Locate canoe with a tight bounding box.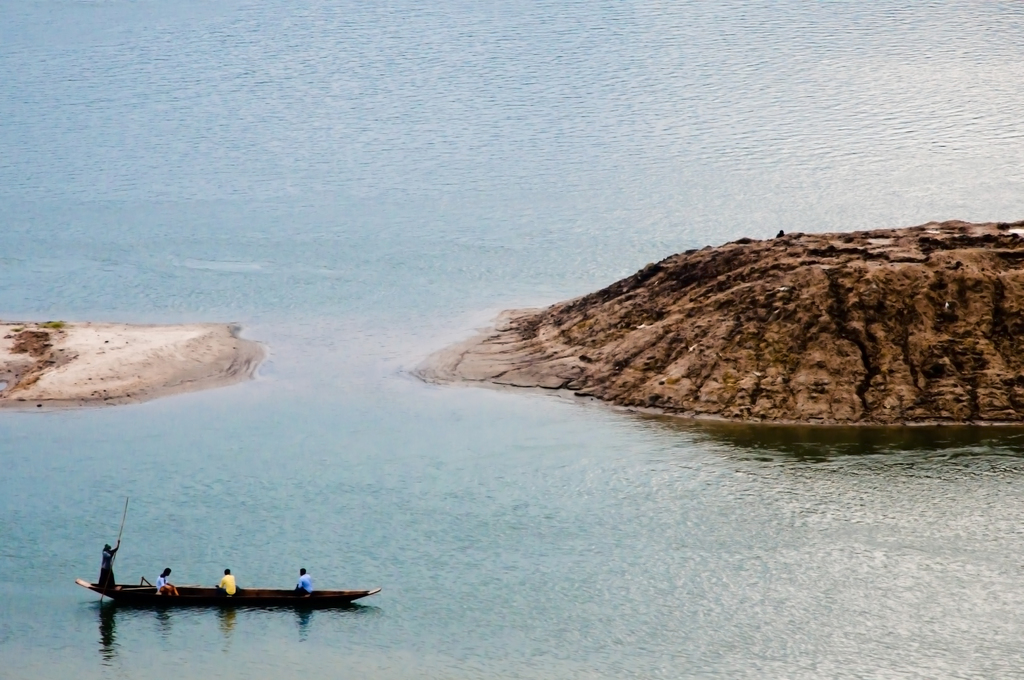
rect(79, 581, 383, 606).
